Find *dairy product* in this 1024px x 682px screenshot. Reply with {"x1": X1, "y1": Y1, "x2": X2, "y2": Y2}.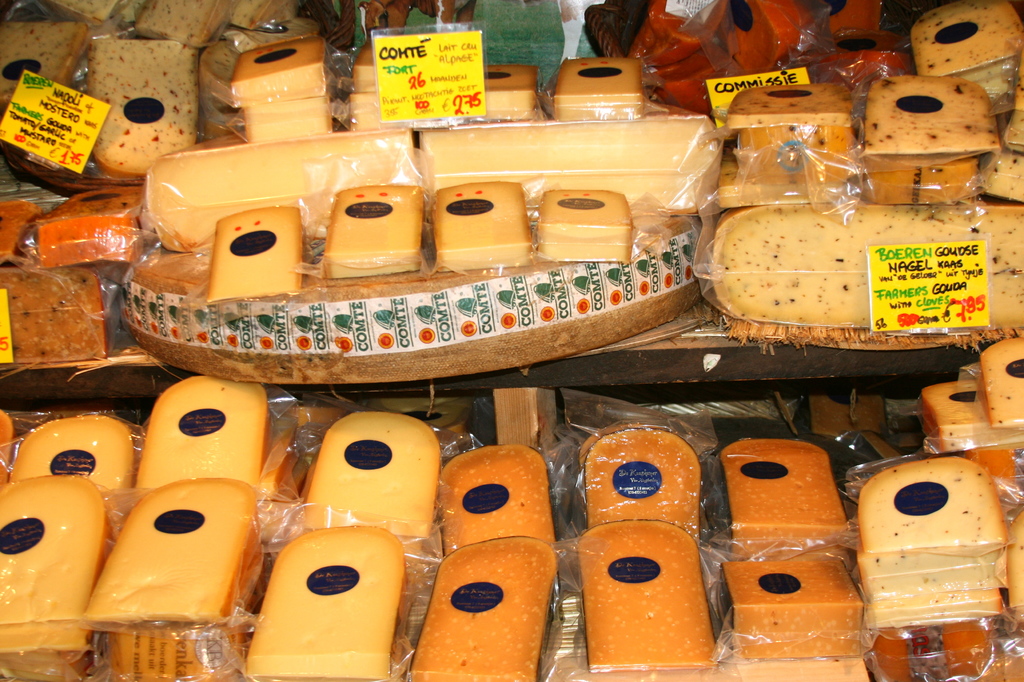
{"x1": 867, "y1": 551, "x2": 998, "y2": 596}.
